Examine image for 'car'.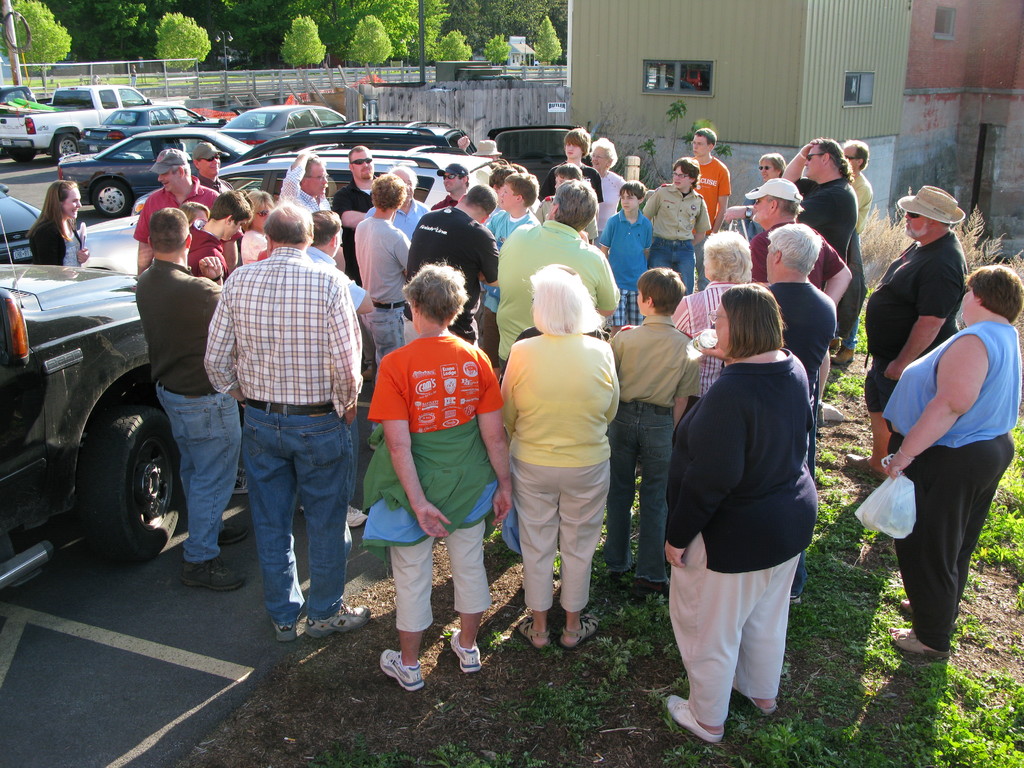
Examination result: 60:125:272:218.
